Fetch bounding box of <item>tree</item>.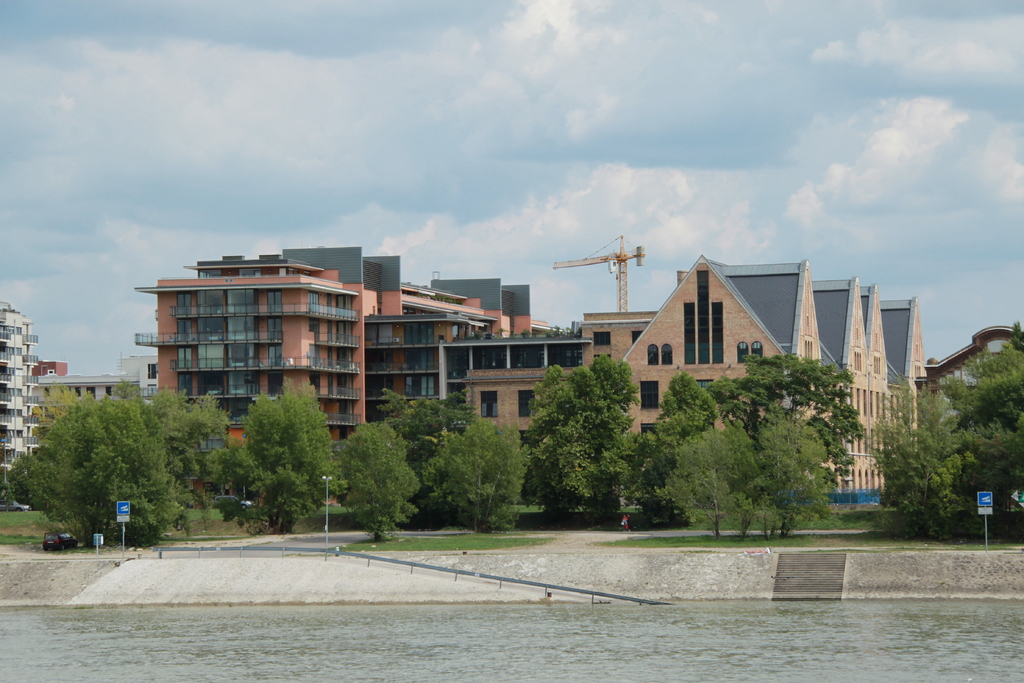
Bbox: (left=530, top=352, right=634, bottom=499).
